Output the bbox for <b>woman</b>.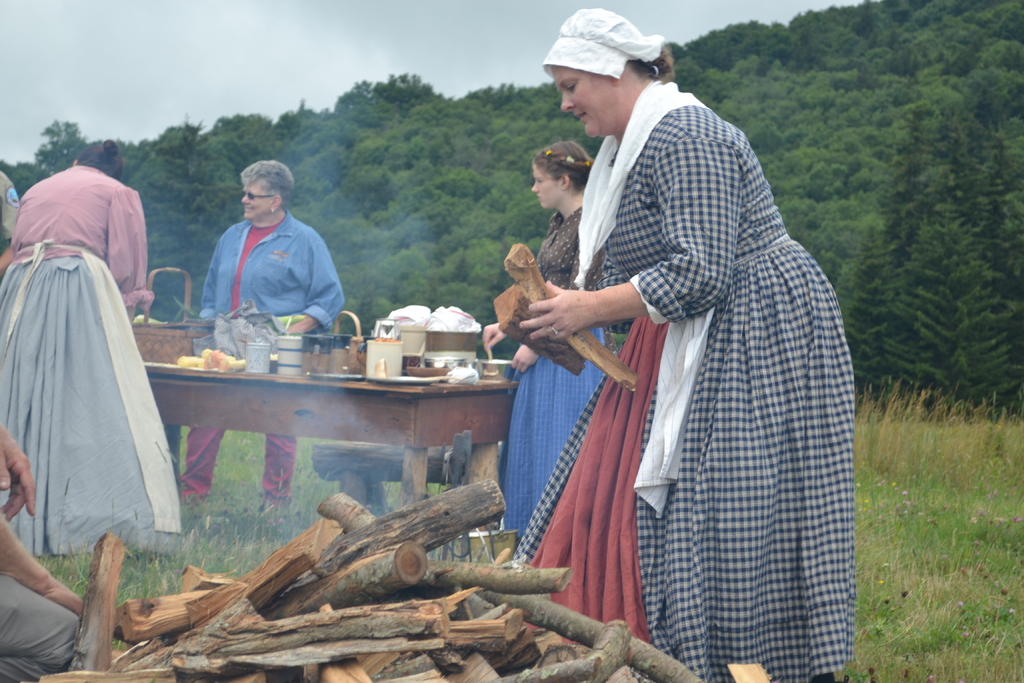
bbox=(162, 159, 356, 534).
